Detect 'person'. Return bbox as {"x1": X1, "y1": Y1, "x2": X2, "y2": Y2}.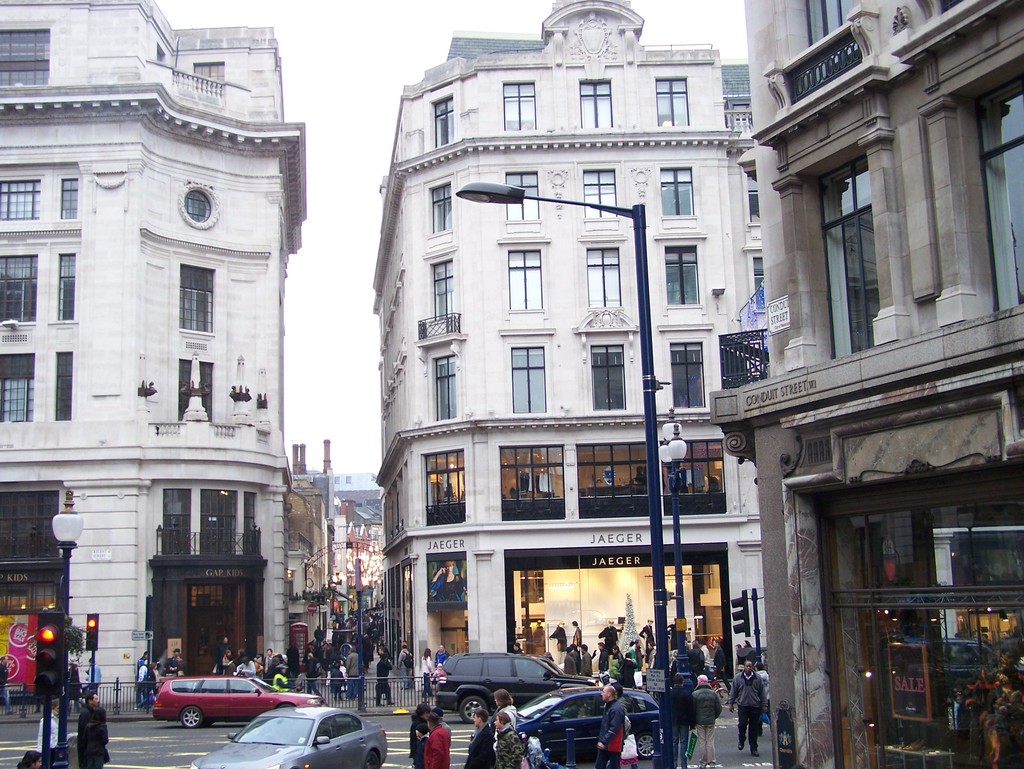
{"x1": 564, "y1": 646, "x2": 578, "y2": 674}.
